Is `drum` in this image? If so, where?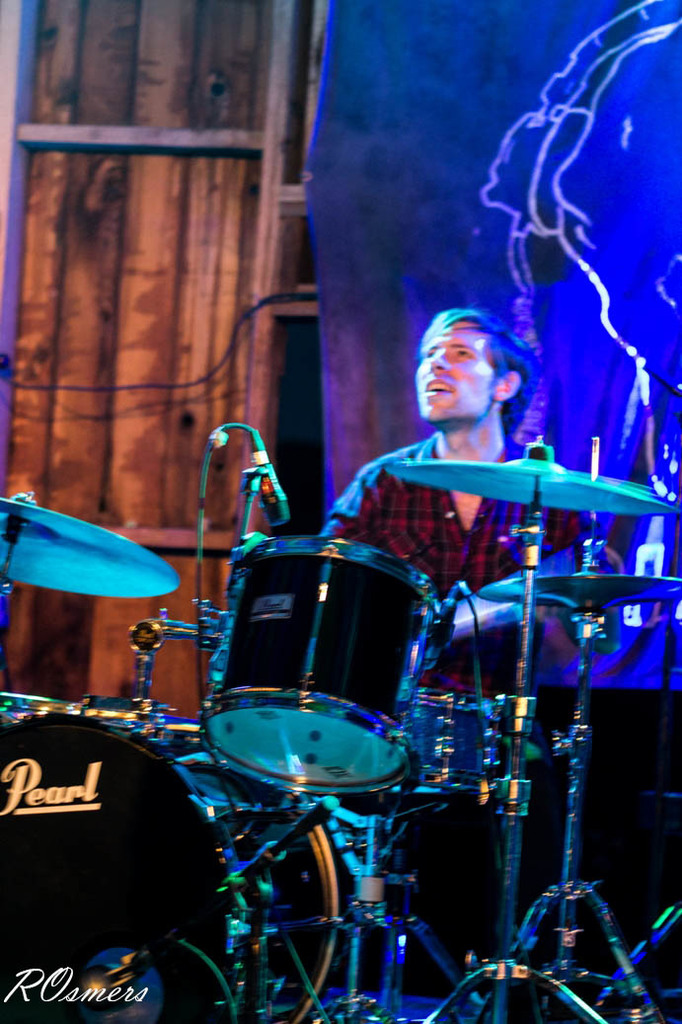
Yes, at bbox=(389, 689, 488, 803).
